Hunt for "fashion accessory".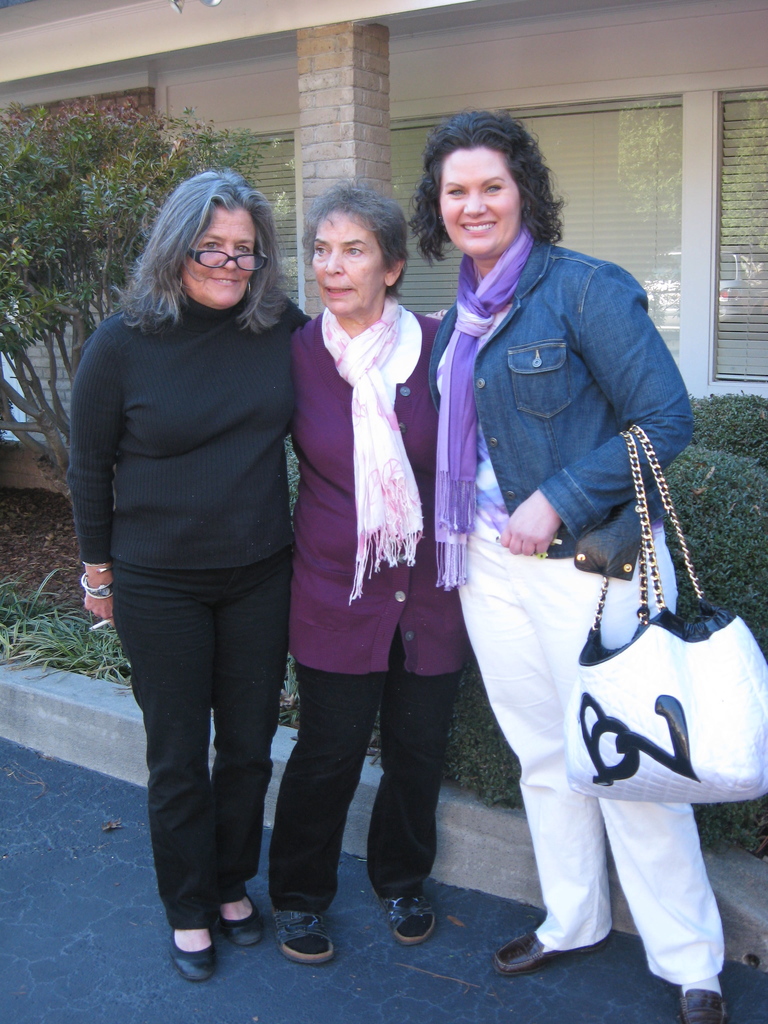
Hunted down at [77,579,116,601].
